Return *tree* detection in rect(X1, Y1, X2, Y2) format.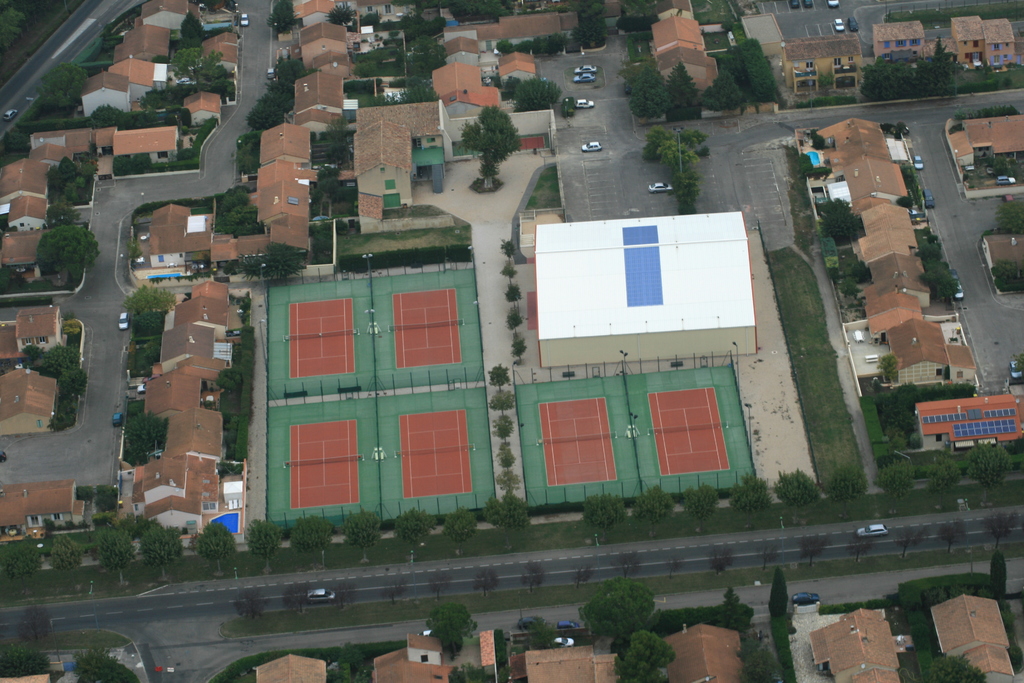
rect(491, 389, 511, 416).
